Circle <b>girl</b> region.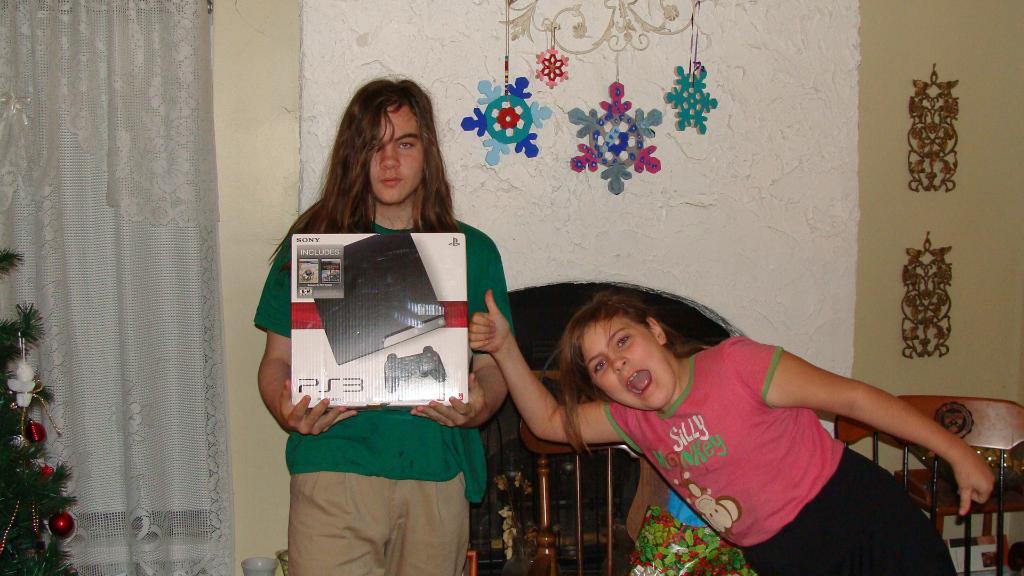
Region: bbox=[467, 287, 993, 575].
